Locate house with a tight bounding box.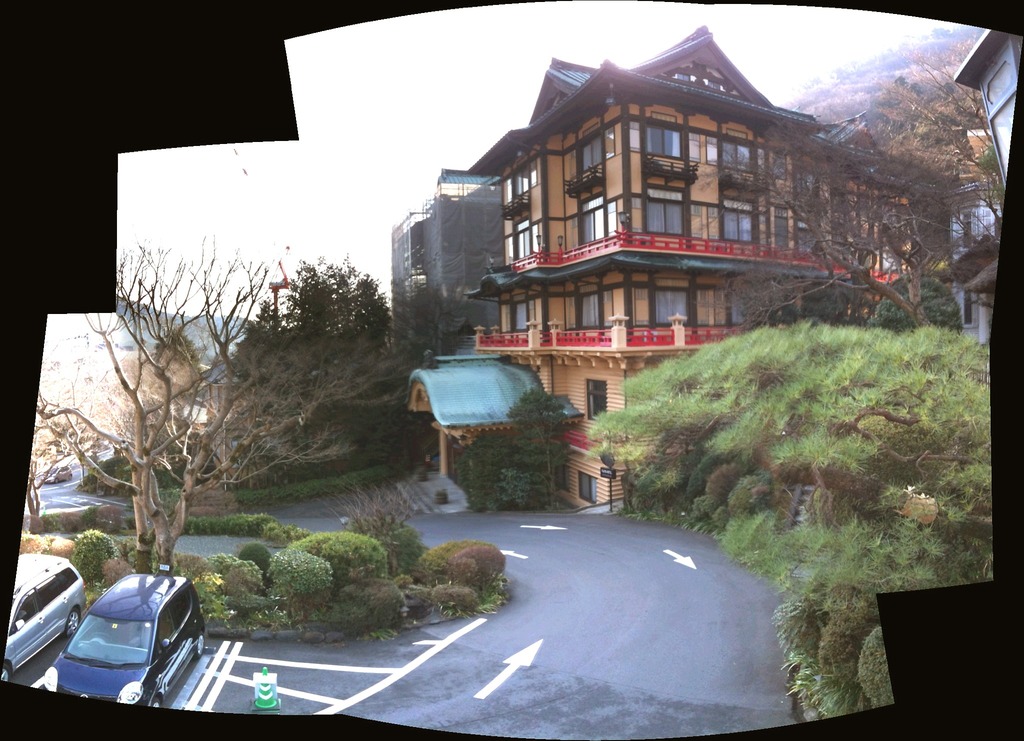
(left=934, top=122, right=1011, bottom=272).
